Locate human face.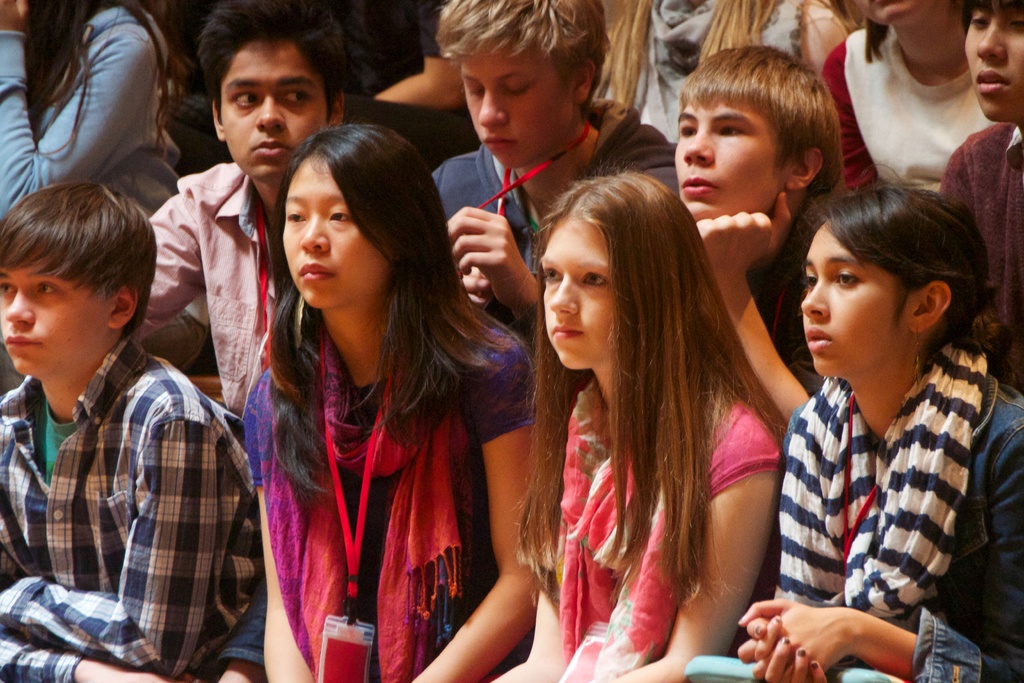
Bounding box: bbox(211, 42, 333, 185).
